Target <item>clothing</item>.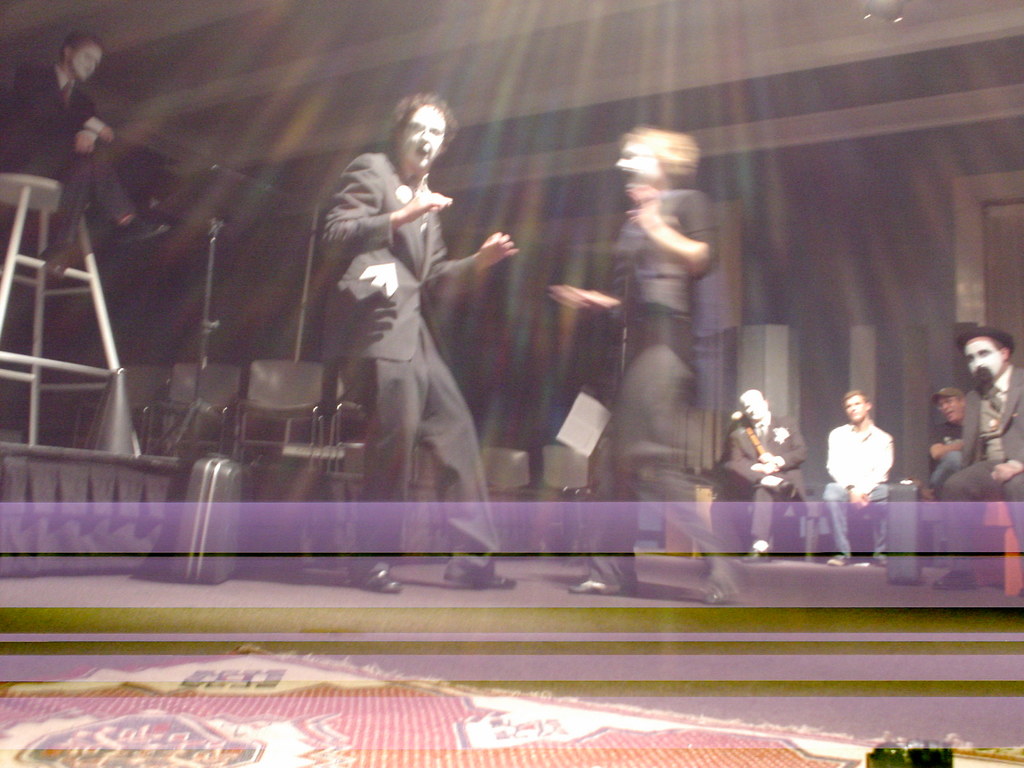
Target region: (920, 420, 983, 545).
